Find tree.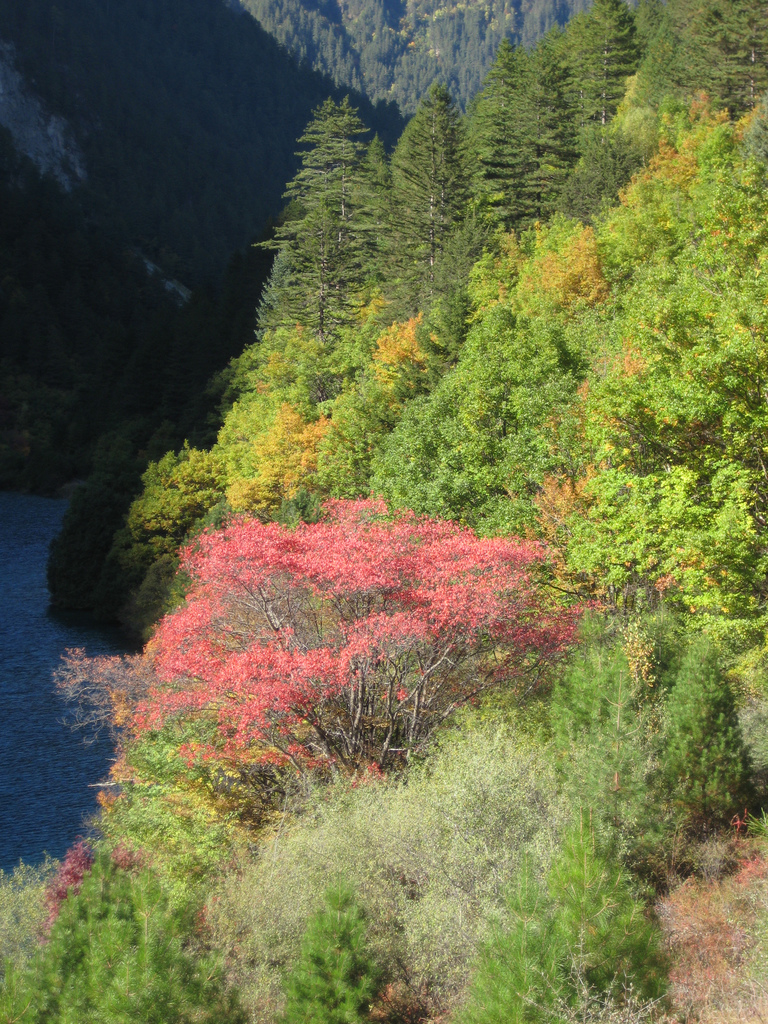
bbox=[260, 70, 391, 383].
